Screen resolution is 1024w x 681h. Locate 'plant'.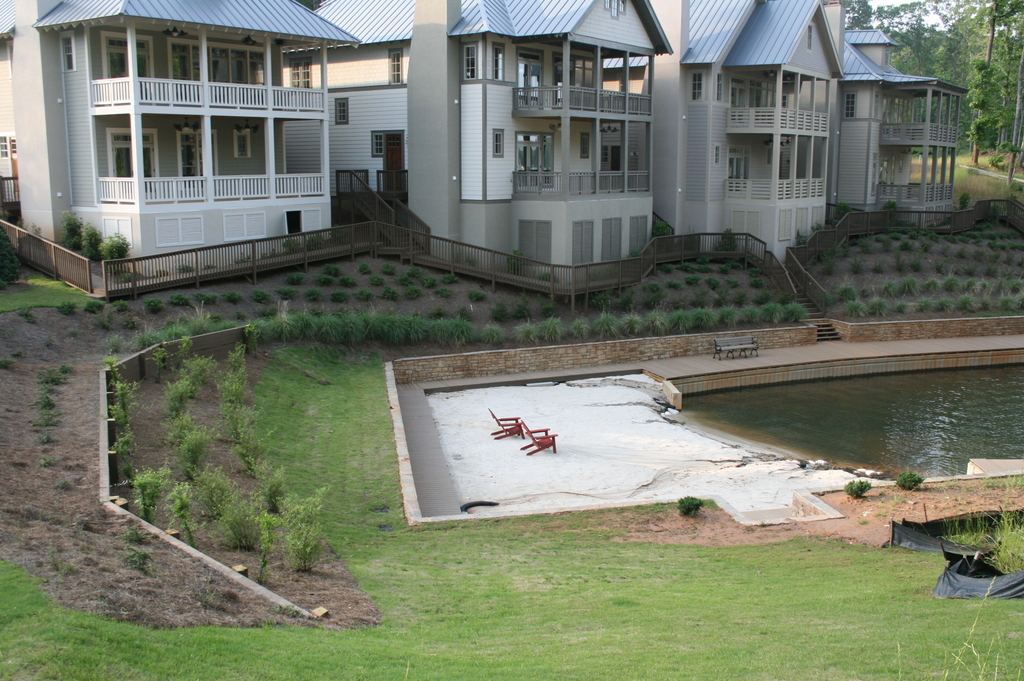
l=842, t=482, r=872, b=498.
